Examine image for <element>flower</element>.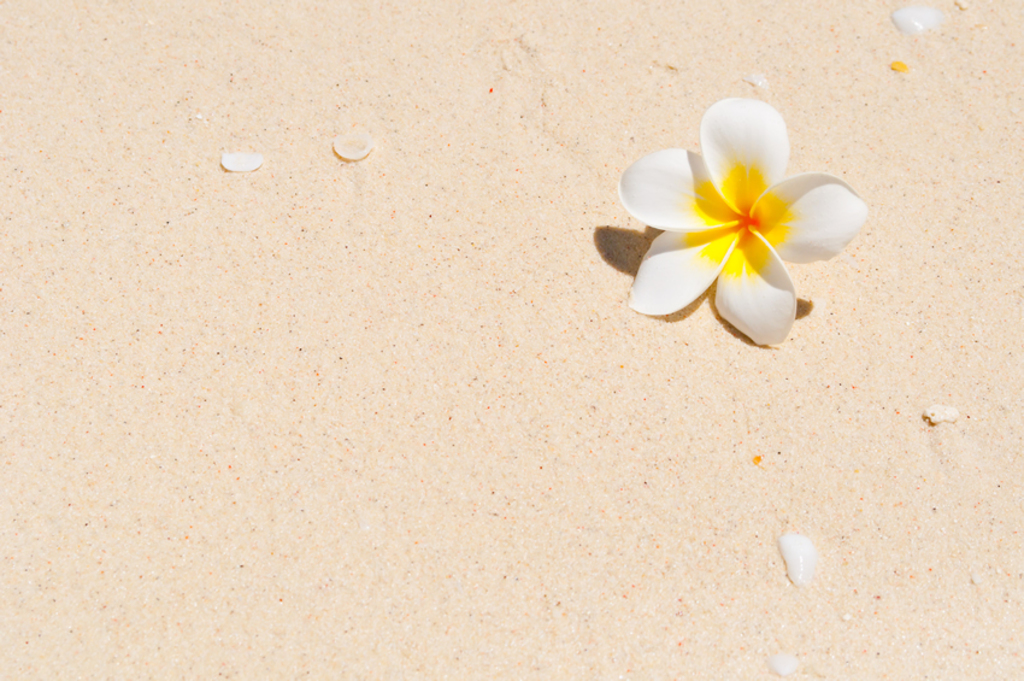
Examination result: pyautogui.locateOnScreen(611, 81, 875, 347).
